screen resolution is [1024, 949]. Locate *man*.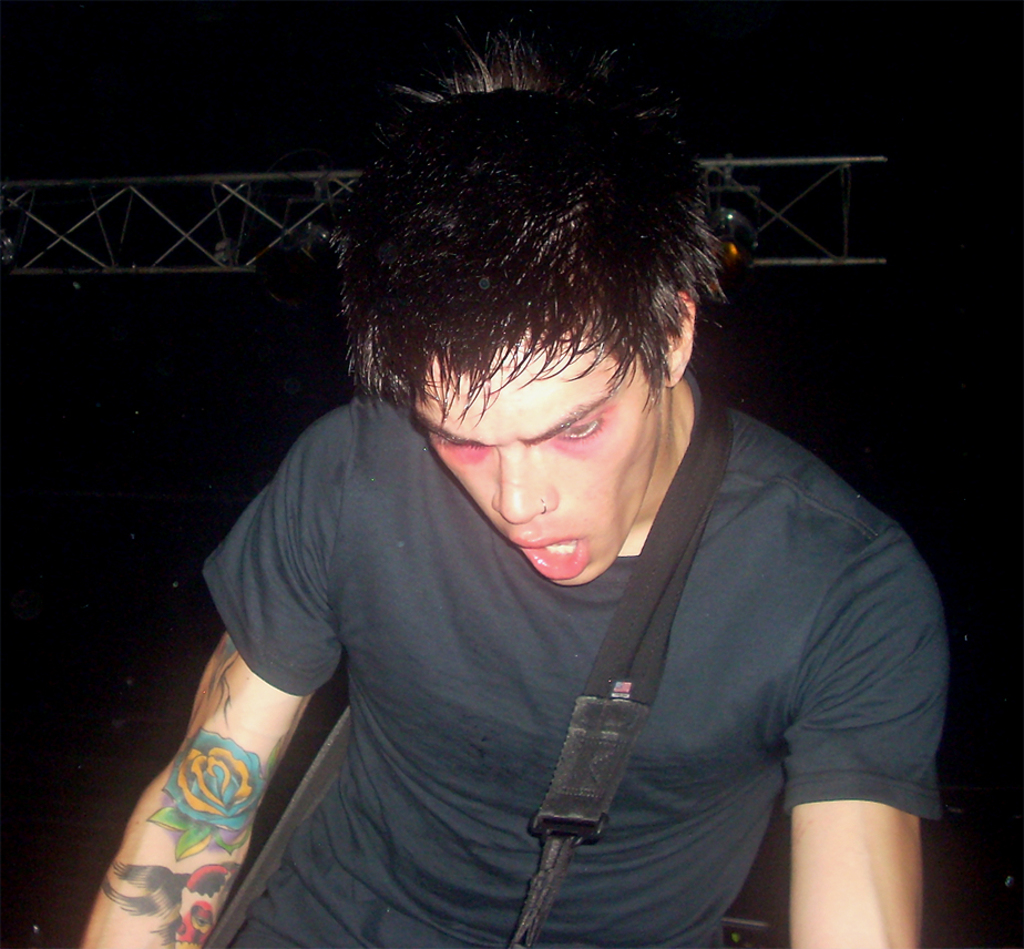
(70, 91, 951, 948).
